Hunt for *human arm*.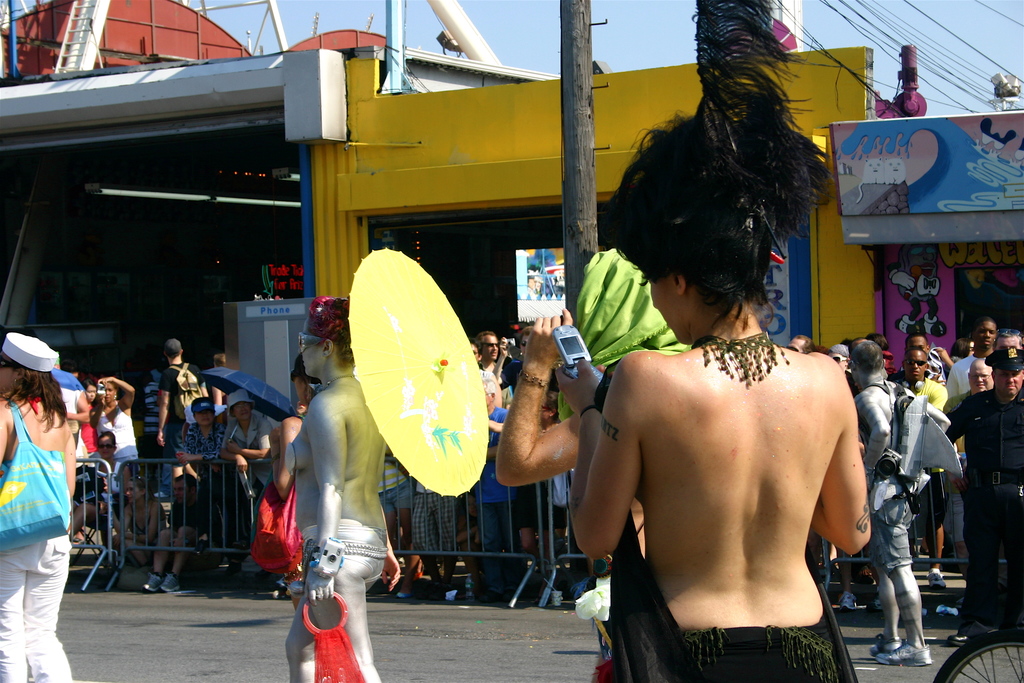
Hunted down at <bbox>488, 331, 589, 539</bbox>.
